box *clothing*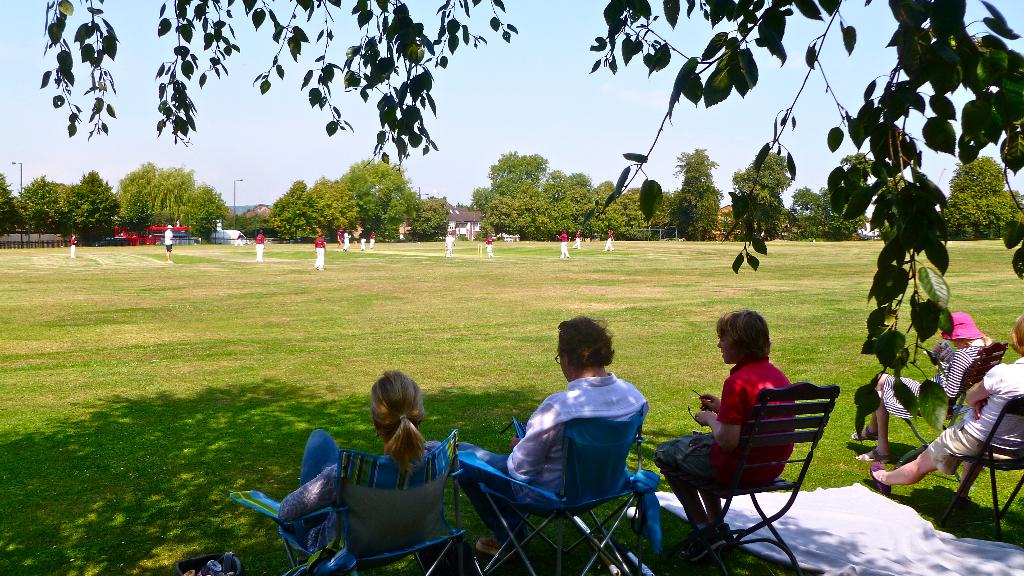
bbox=[441, 230, 457, 257]
